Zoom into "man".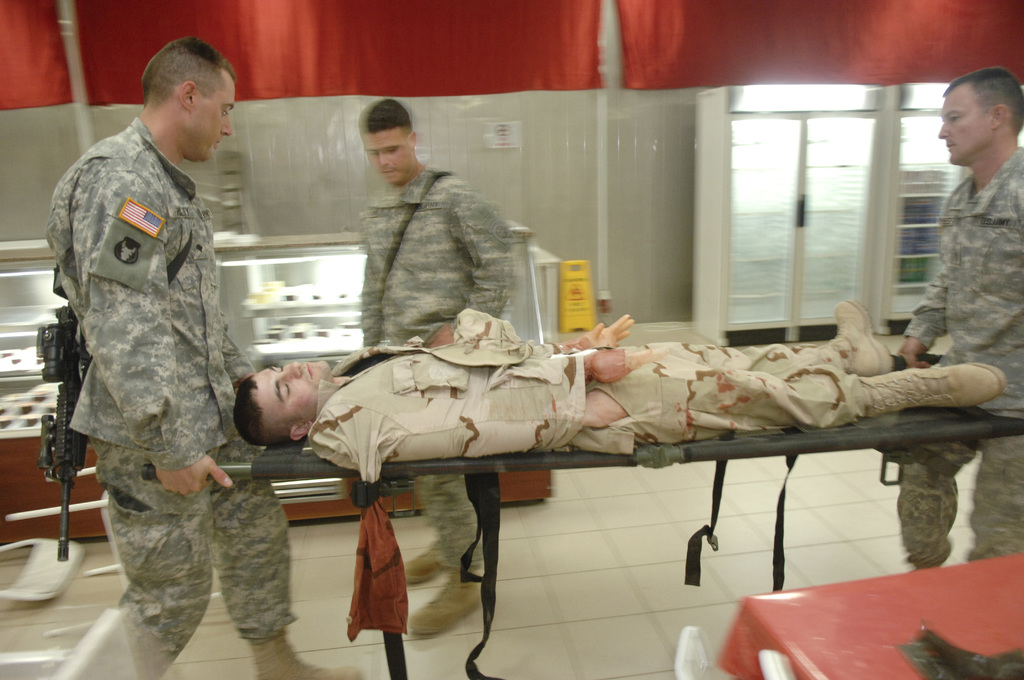
Zoom target: 355 98 522 638.
